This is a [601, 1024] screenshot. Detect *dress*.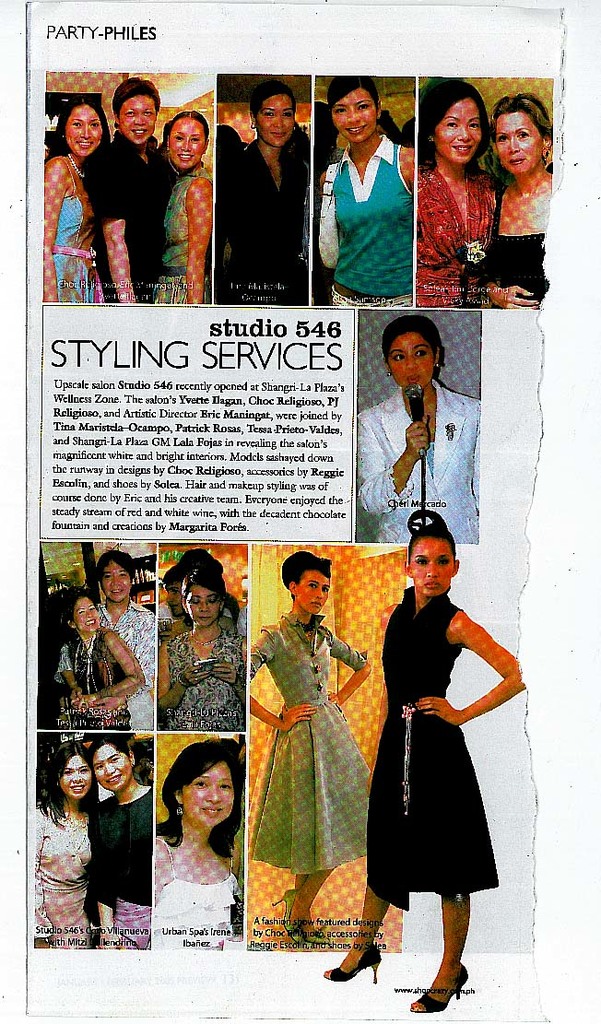
[359,585,500,911].
